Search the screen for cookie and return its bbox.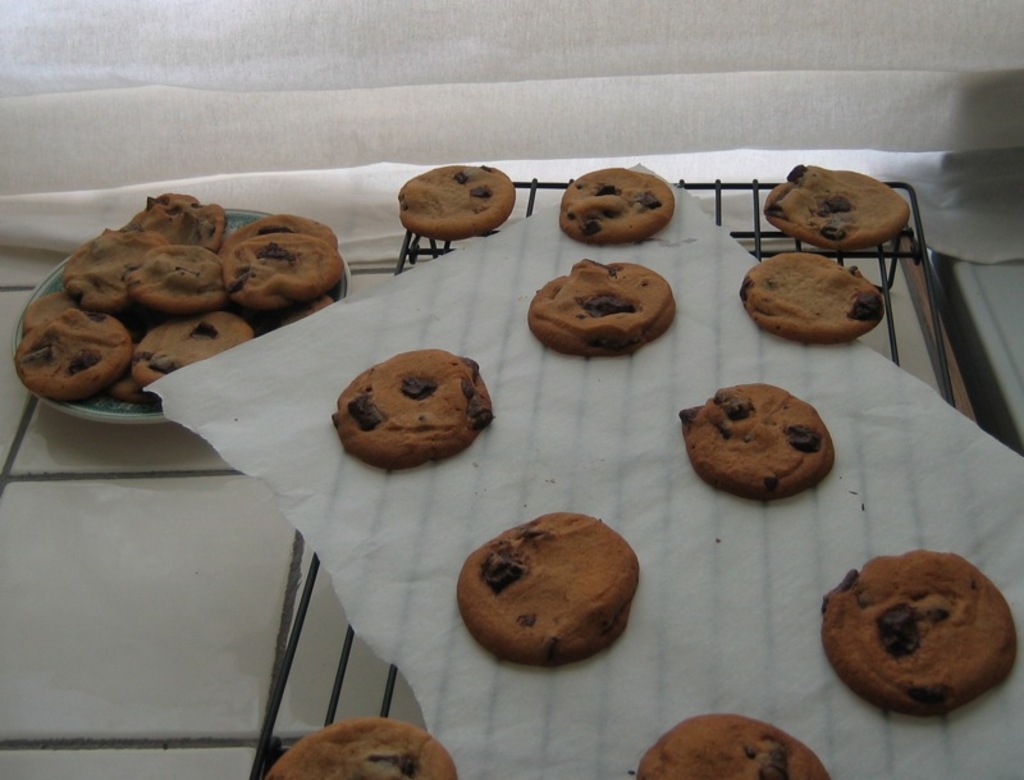
Found: pyautogui.locateOnScreen(557, 165, 675, 247).
